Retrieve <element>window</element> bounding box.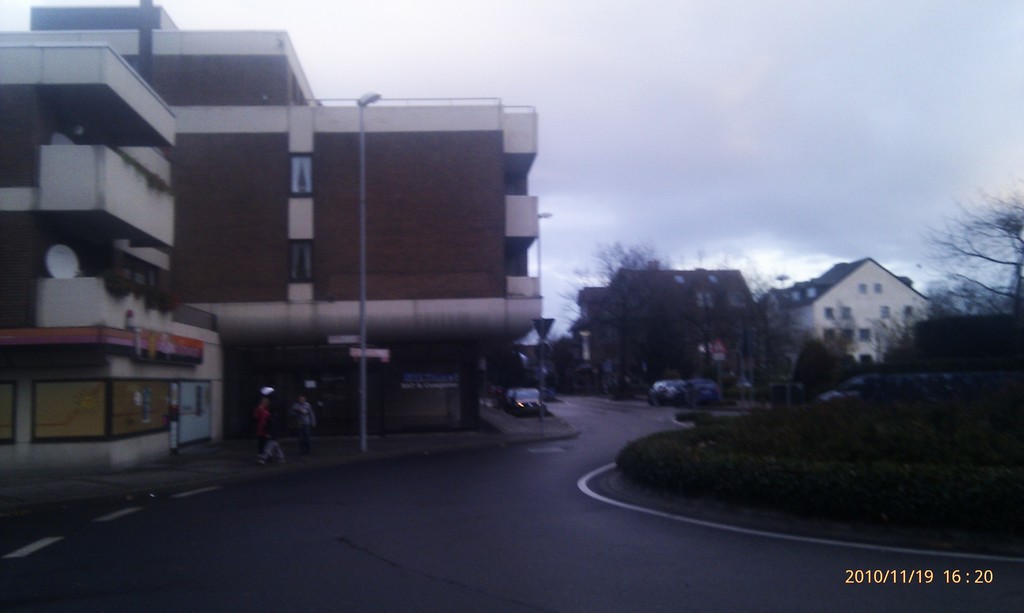
Bounding box: <box>876,305,888,317</box>.
